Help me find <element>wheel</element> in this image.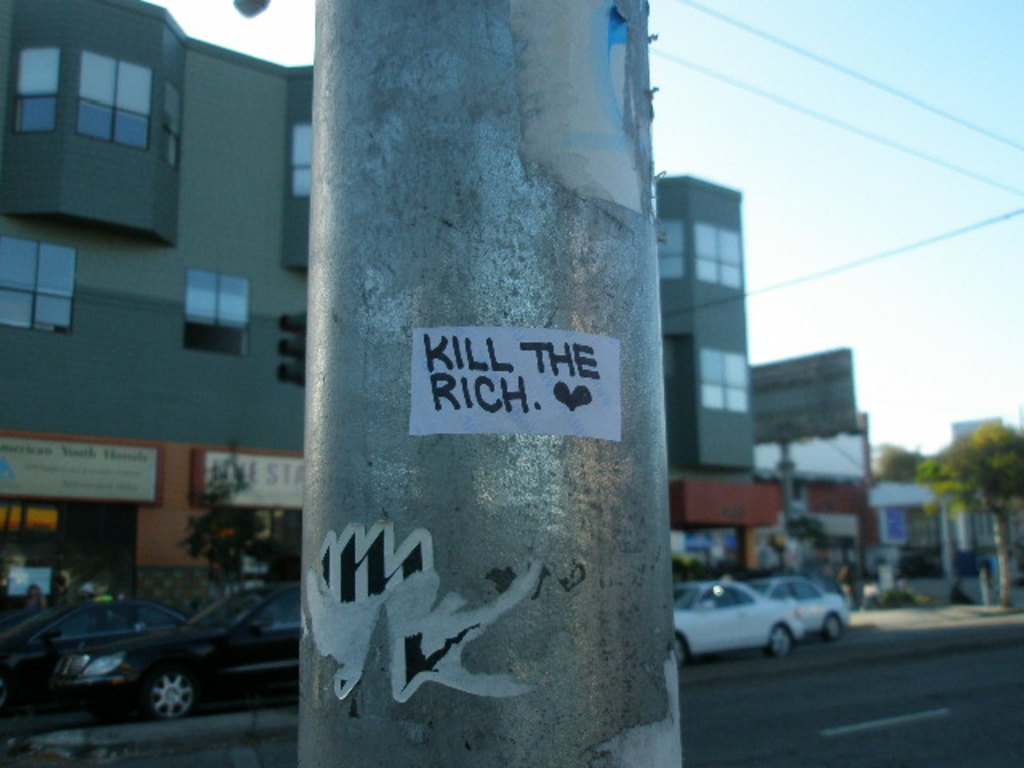
Found it: (left=766, top=626, right=787, bottom=659).
